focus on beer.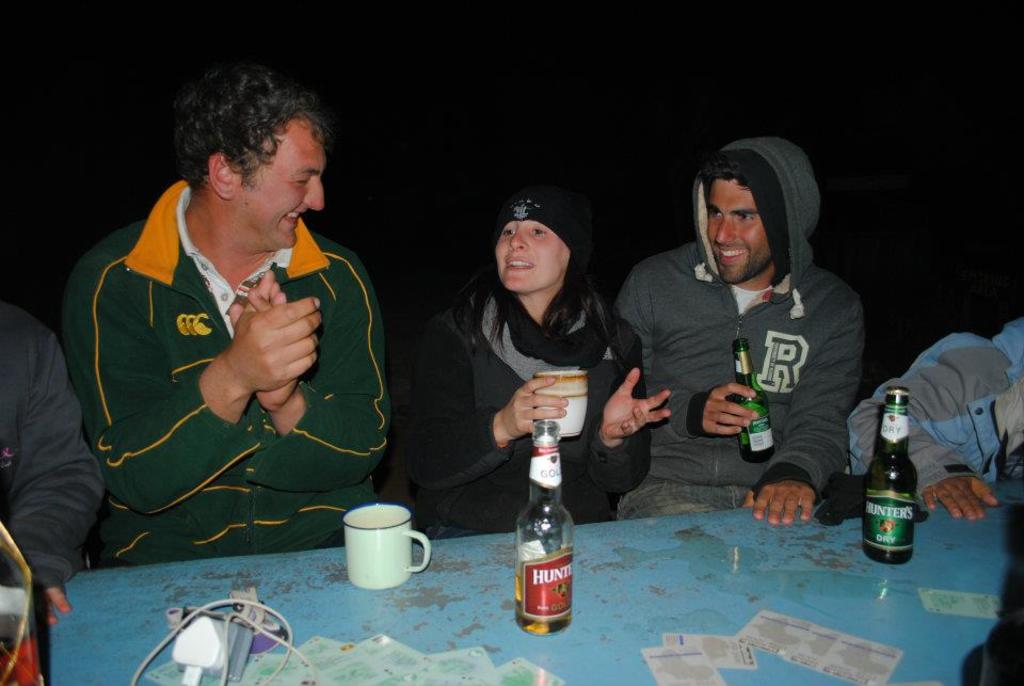
Focused at bbox=(514, 417, 564, 635).
